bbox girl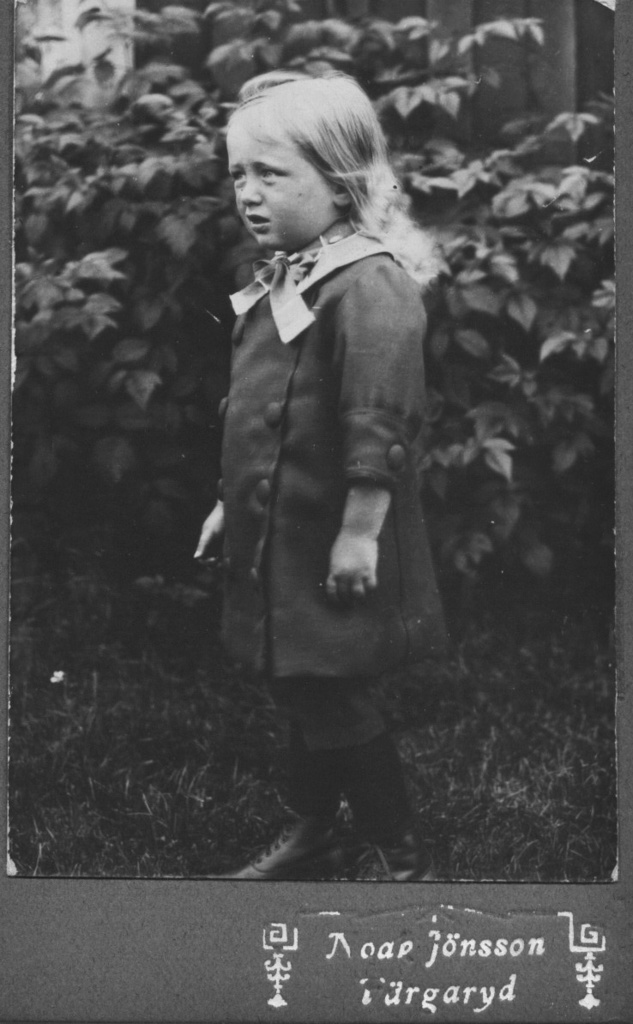
194,67,452,882
